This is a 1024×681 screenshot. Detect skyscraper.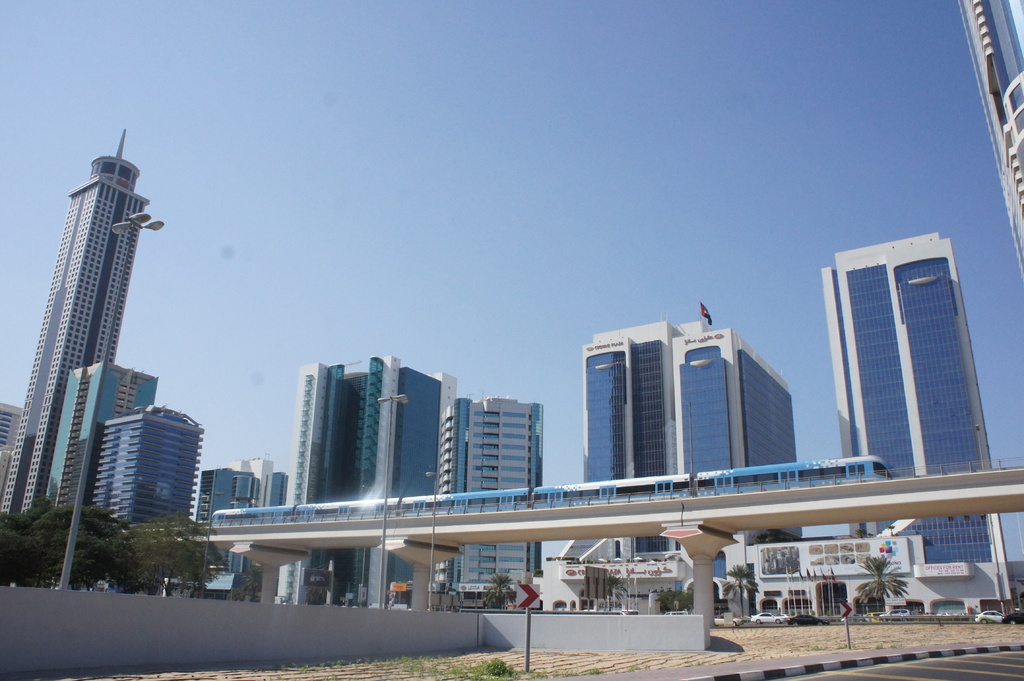
279/355/454/604.
